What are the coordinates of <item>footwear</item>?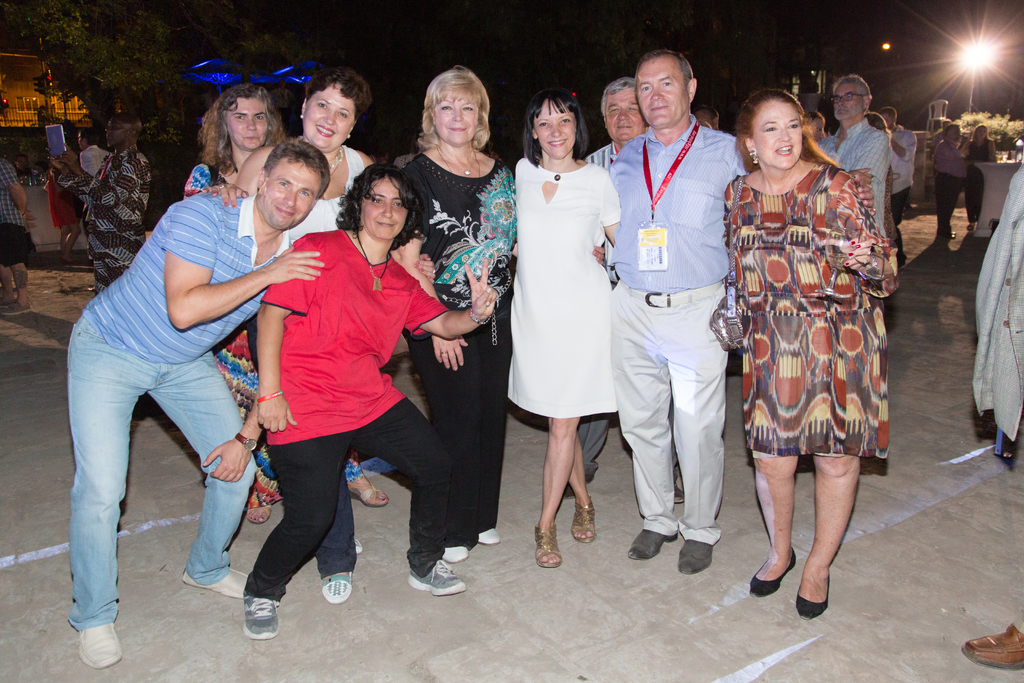
box(748, 551, 796, 596).
